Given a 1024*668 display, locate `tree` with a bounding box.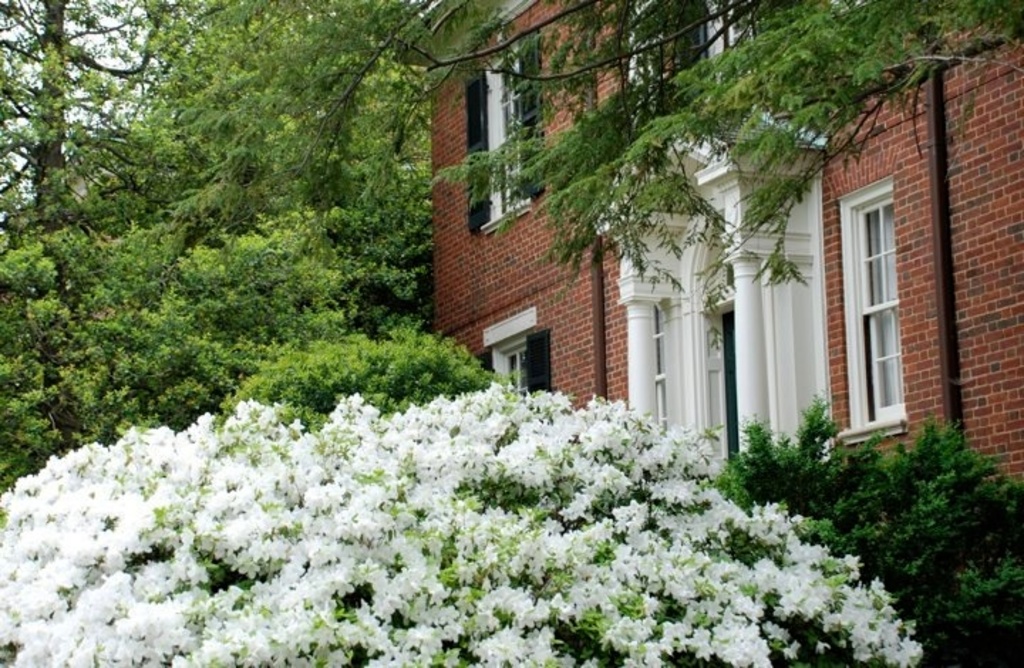
Located: 0 378 920 667.
